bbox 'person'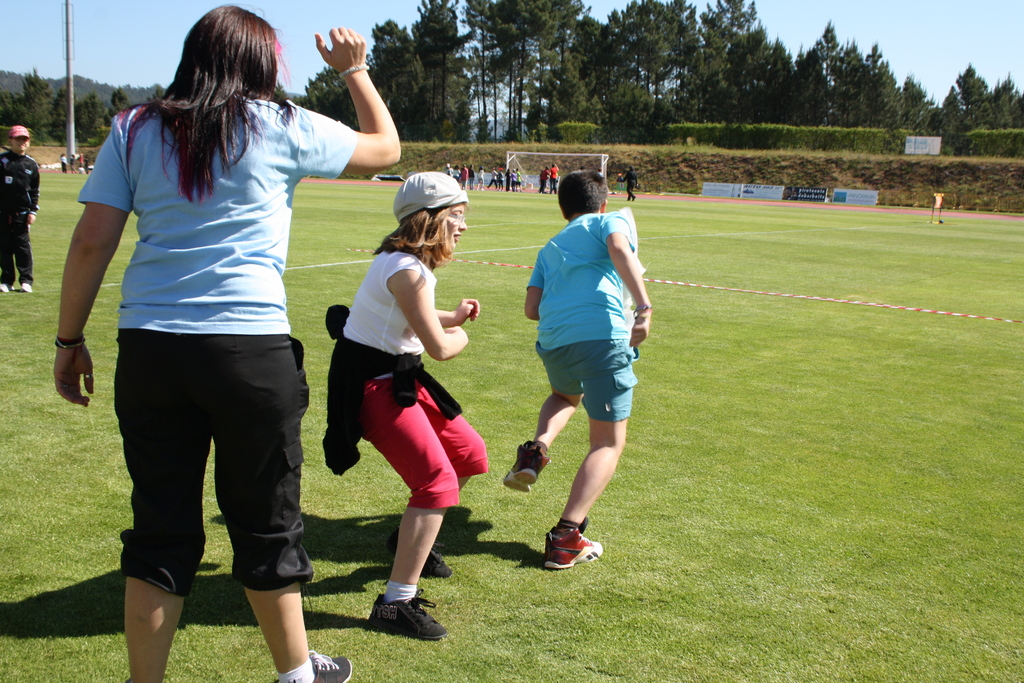
x1=520, y1=154, x2=662, y2=588
